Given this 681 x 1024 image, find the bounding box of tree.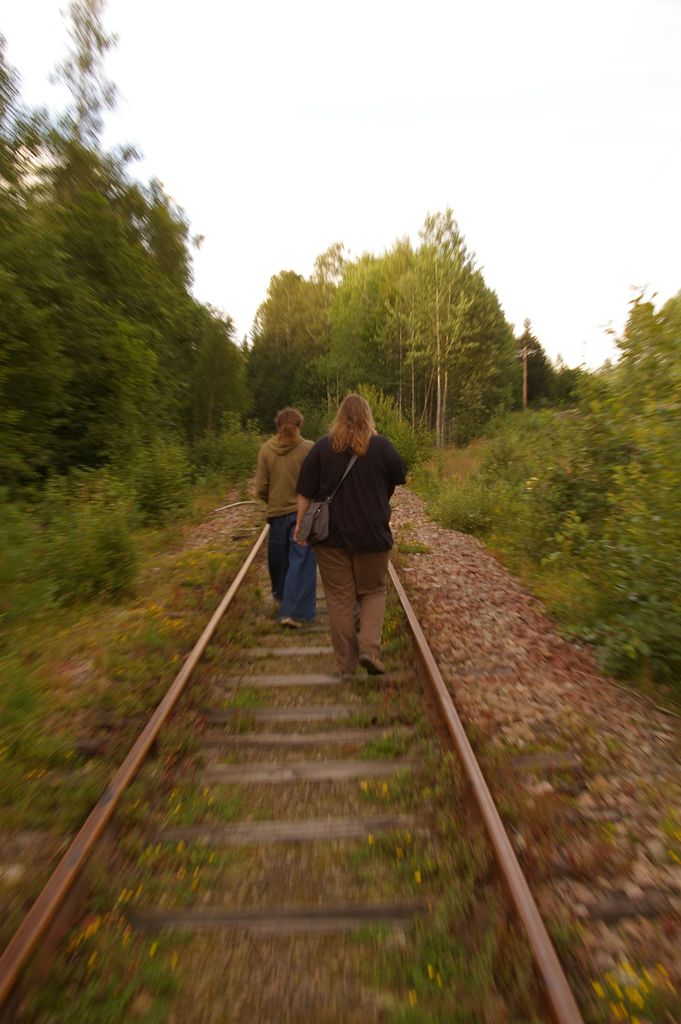
(238,259,336,396).
